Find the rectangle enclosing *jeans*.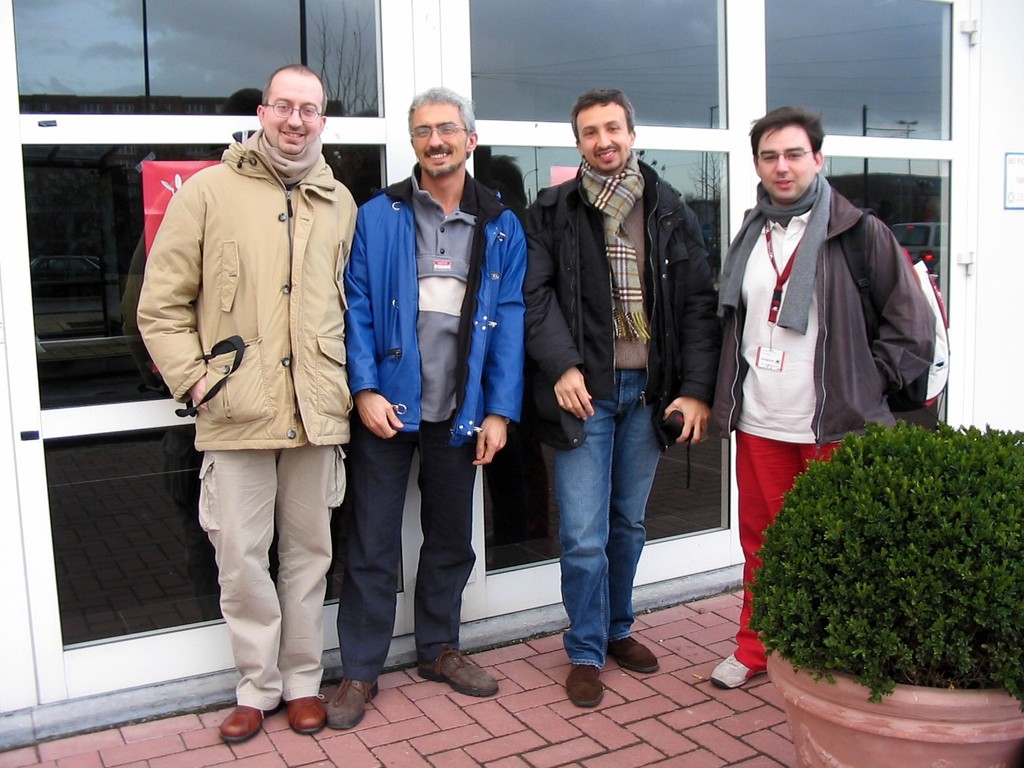
547 376 674 680.
